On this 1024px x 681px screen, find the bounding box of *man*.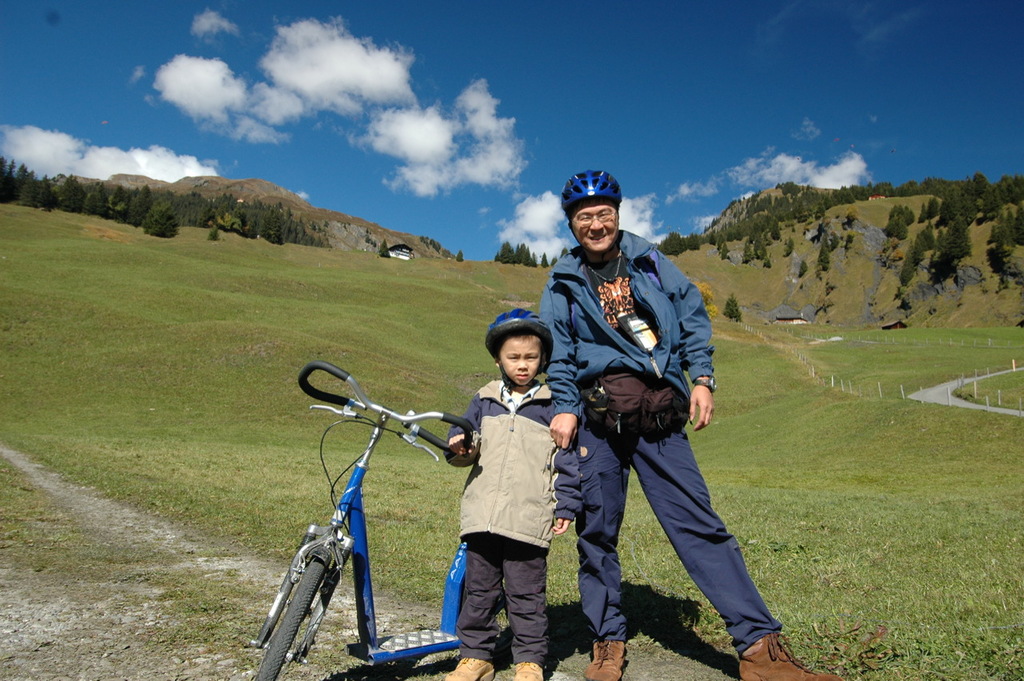
Bounding box: [left=445, top=317, right=578, bottom=680].
